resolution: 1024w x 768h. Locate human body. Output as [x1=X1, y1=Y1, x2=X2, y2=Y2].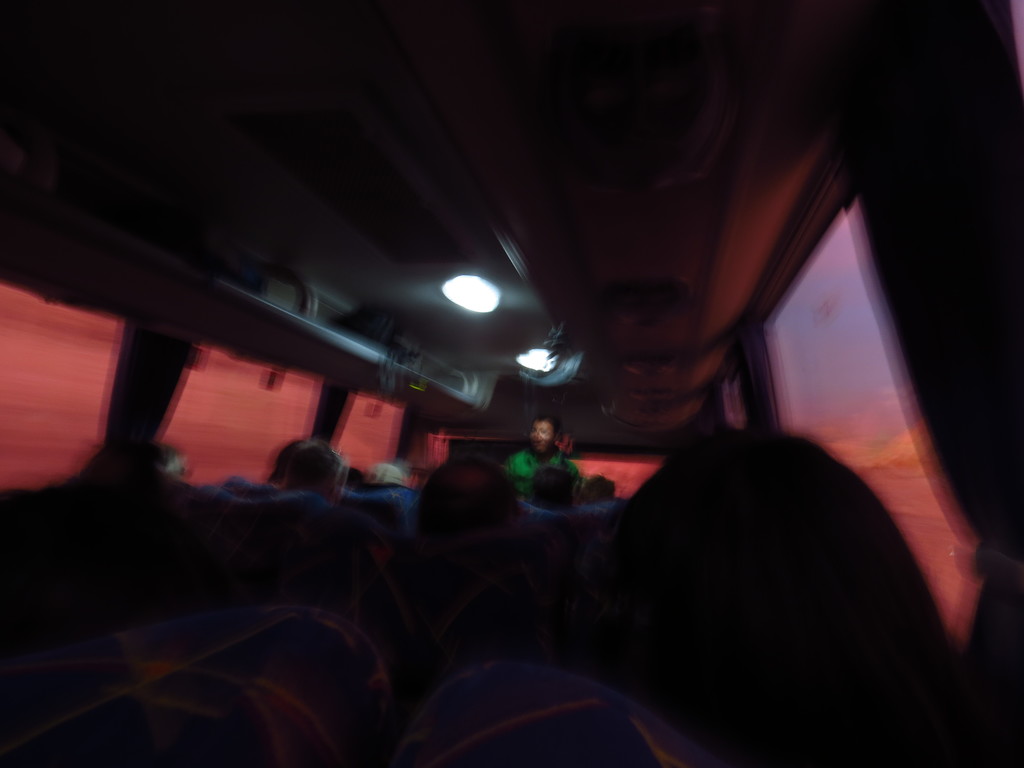
[x1=507, y1=419, x2=575, y2=490].
